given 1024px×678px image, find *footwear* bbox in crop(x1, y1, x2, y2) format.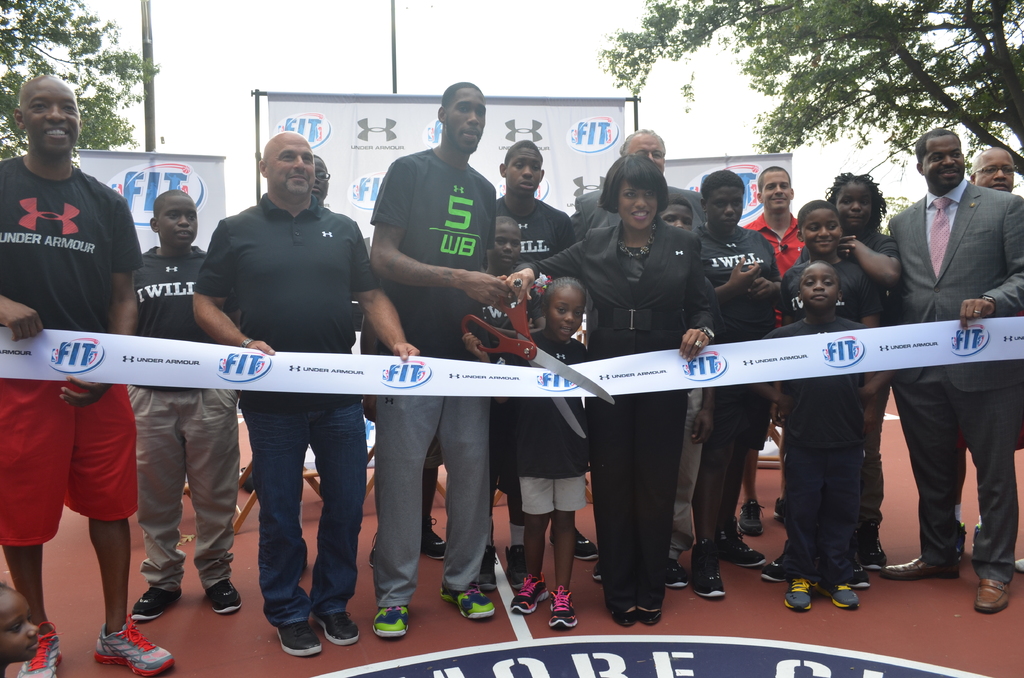
crop(374, 600, 409, 640).
